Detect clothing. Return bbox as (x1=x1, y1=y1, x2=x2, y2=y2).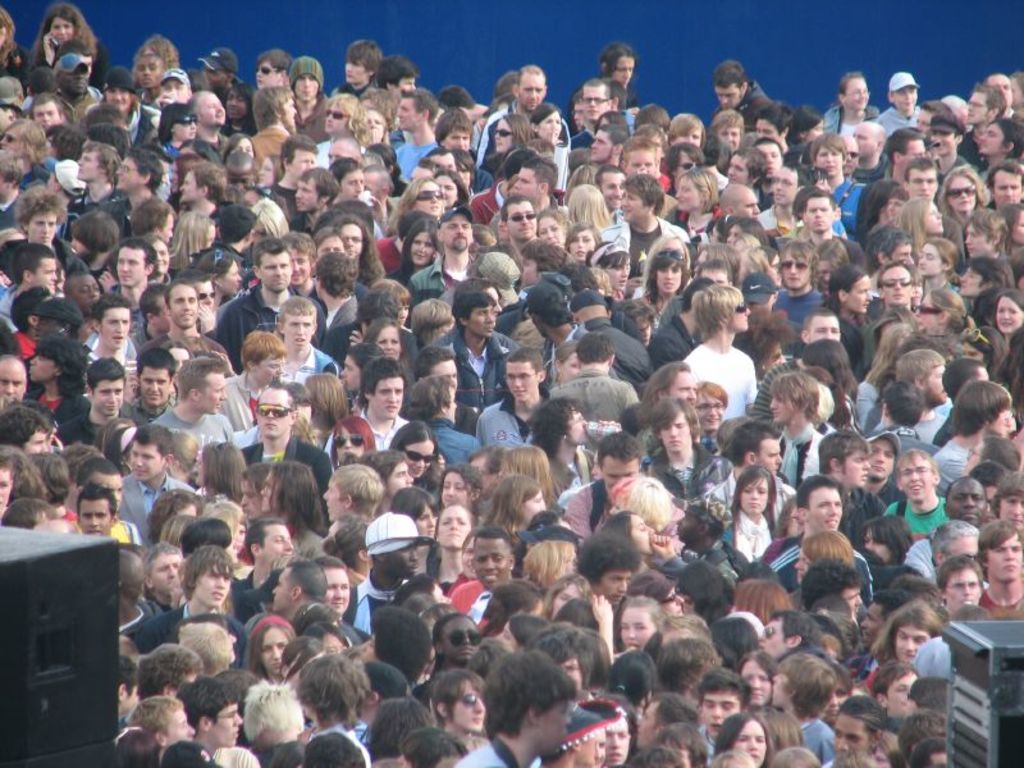
(x1=771, y1=284, x2=826, y2=338).
